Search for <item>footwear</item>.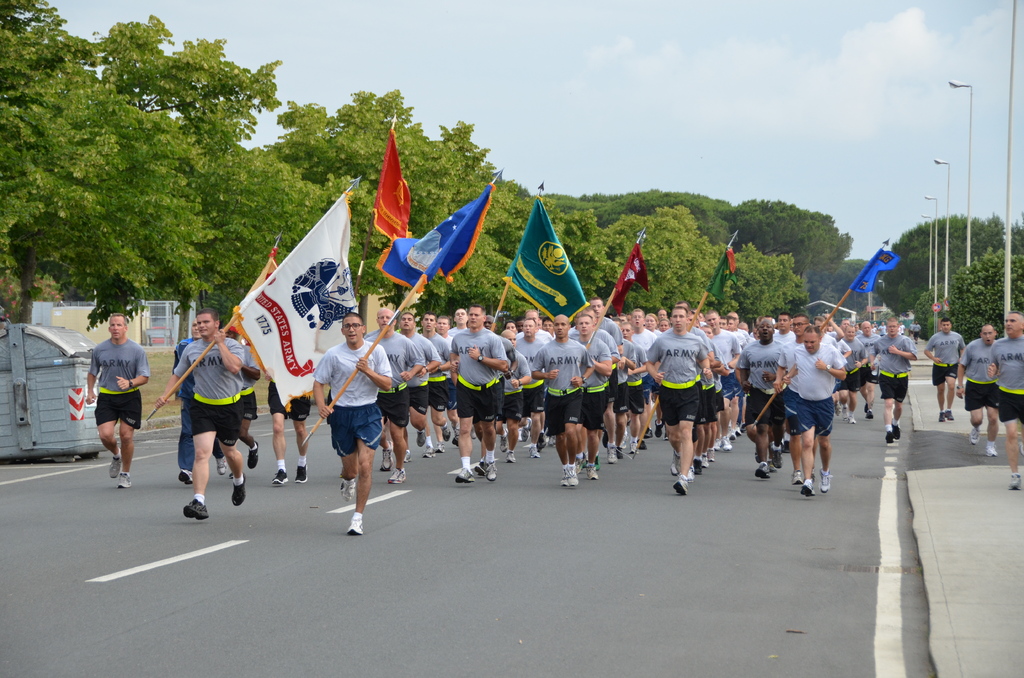
Found at [714,440,721,449].
